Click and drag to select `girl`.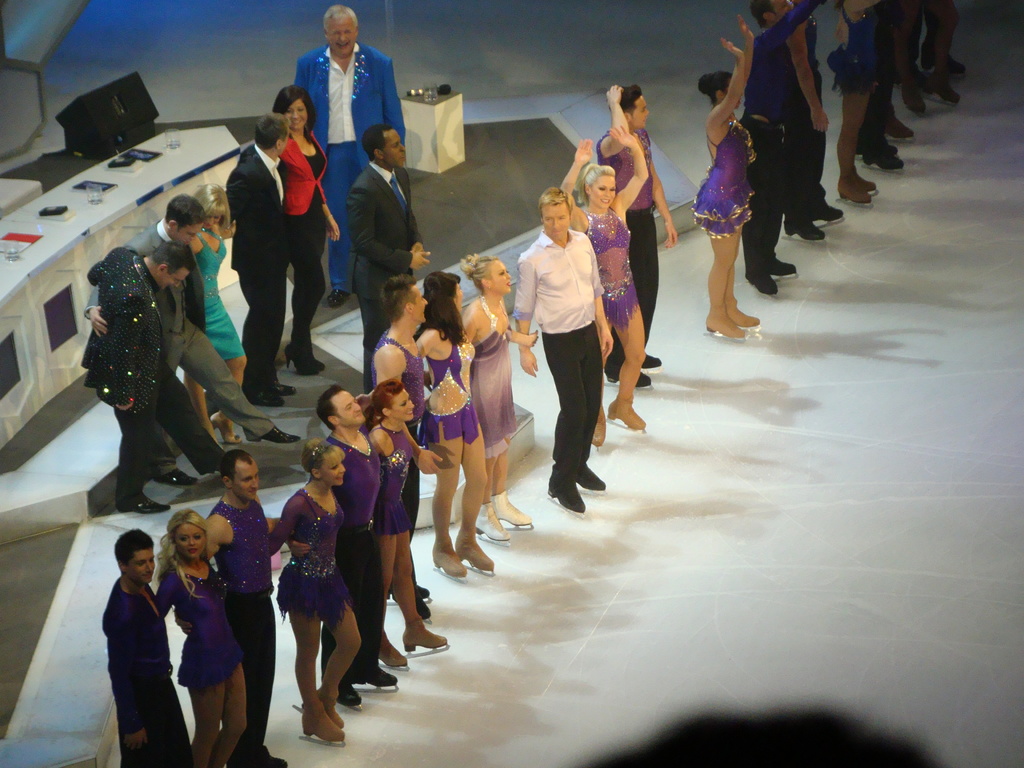
Selection: bbox=(689, 18, 765, 342).
